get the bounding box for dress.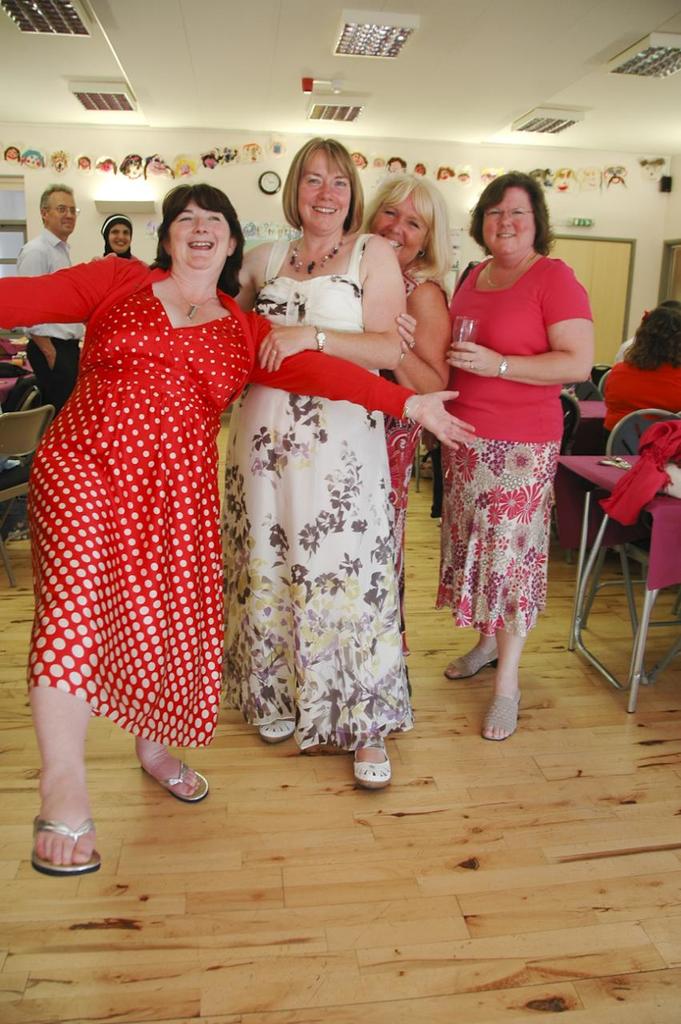
[240,230,417,758].
